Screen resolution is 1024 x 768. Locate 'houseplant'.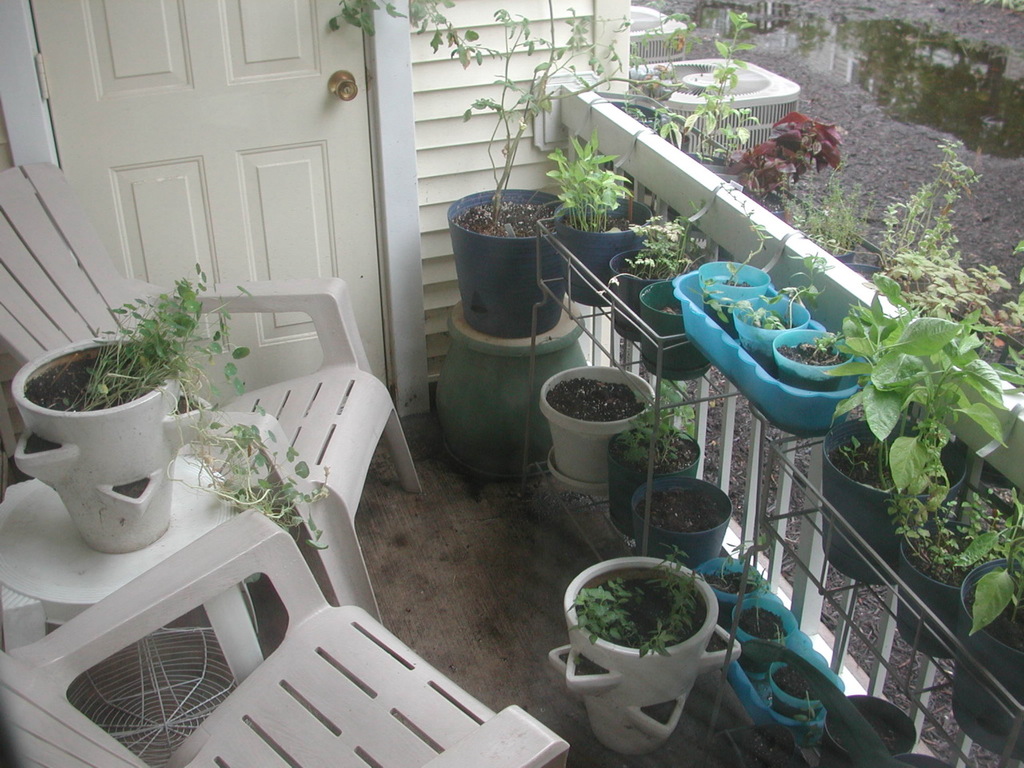
pyautogui.locateOnScreen(761, 645, 967, 767).
